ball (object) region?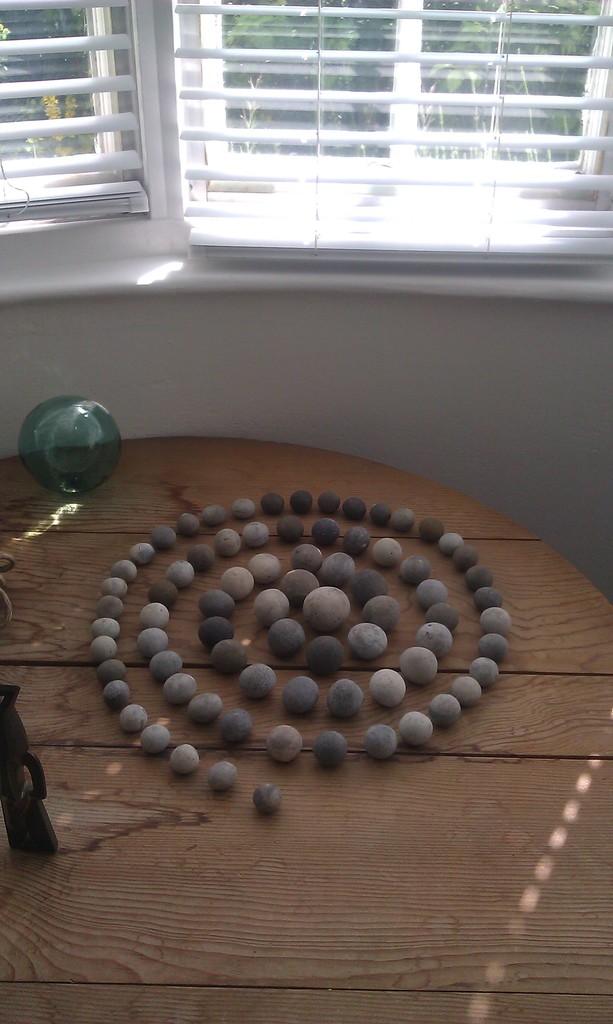
detection(477, 636, 511, 665)
